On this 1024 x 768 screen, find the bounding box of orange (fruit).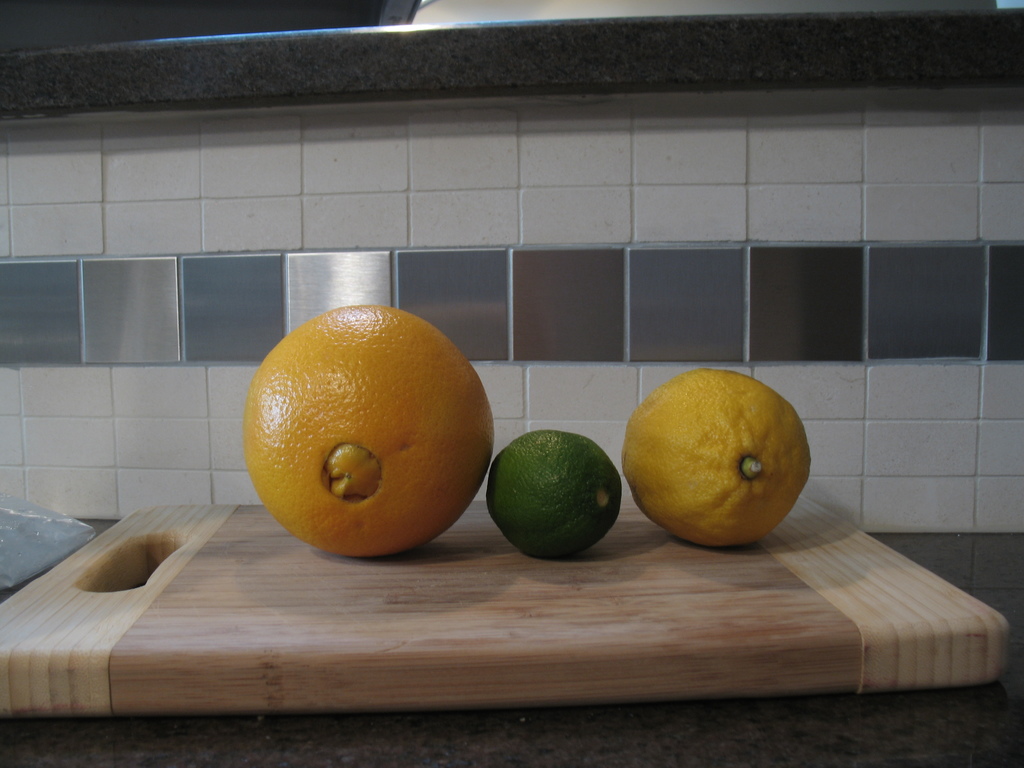
Bounding box: locate(251, 305, 493, 562).
